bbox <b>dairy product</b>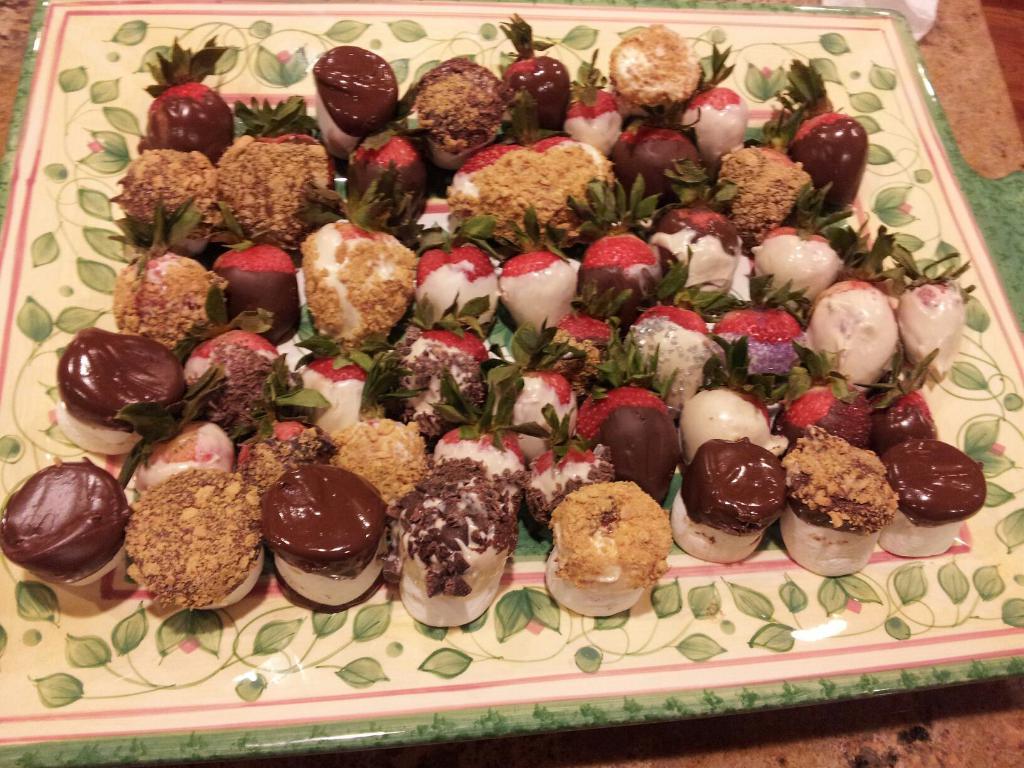
locate(314, 225, 416, 352)
